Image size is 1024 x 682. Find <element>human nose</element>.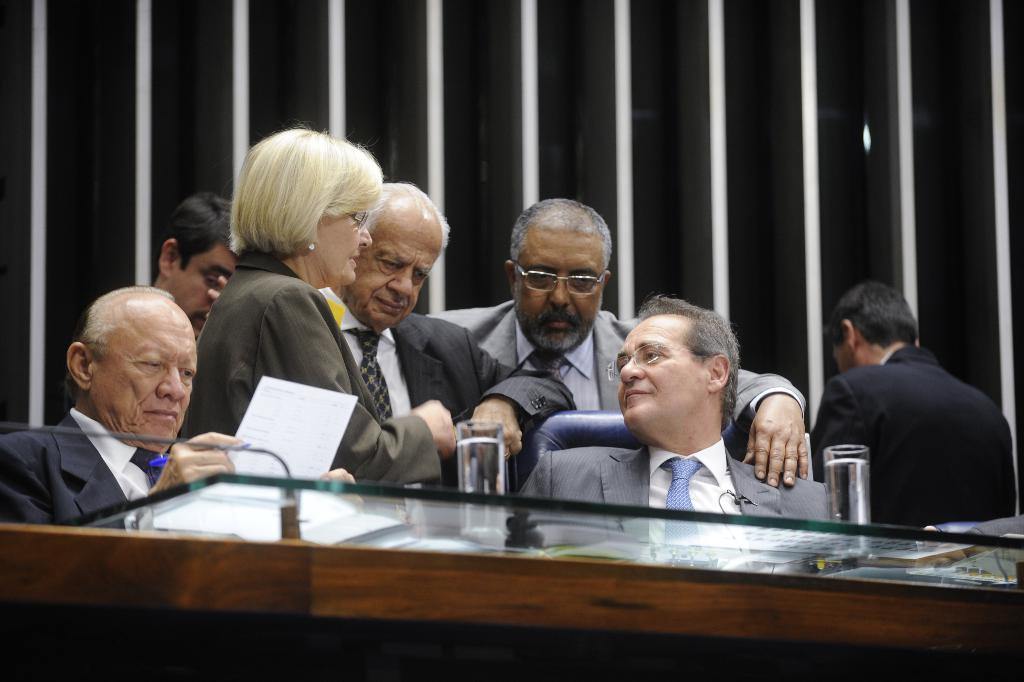
bbox=(623, 354, 646, 383).
